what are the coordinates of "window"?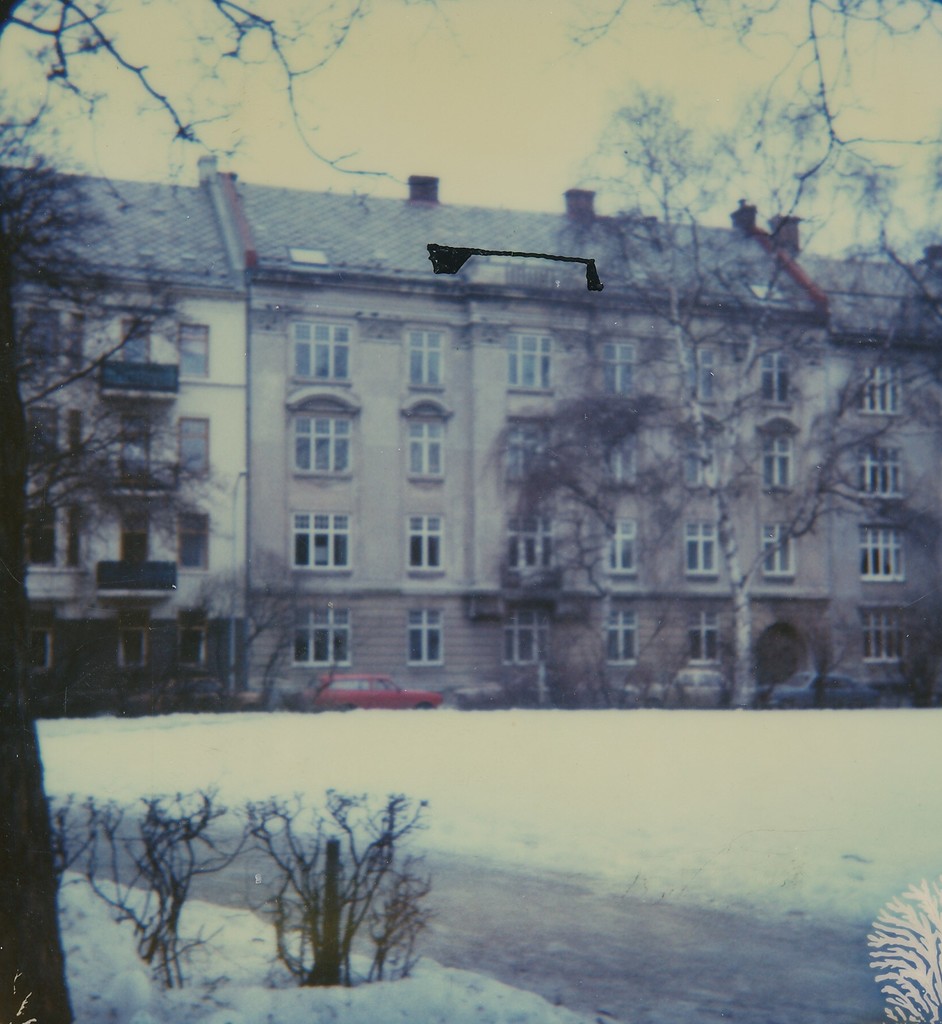
bbox(404, 415, 440, 478).
